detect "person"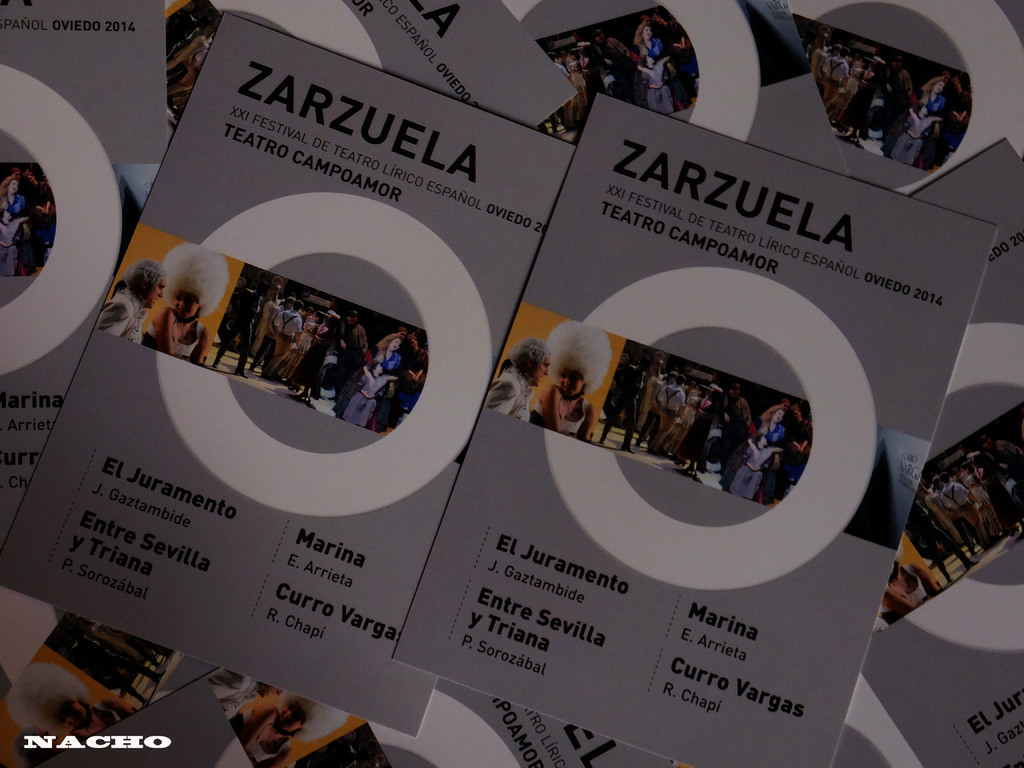
pyautogui.locateOnScreen(4, 207, 29, 273)
